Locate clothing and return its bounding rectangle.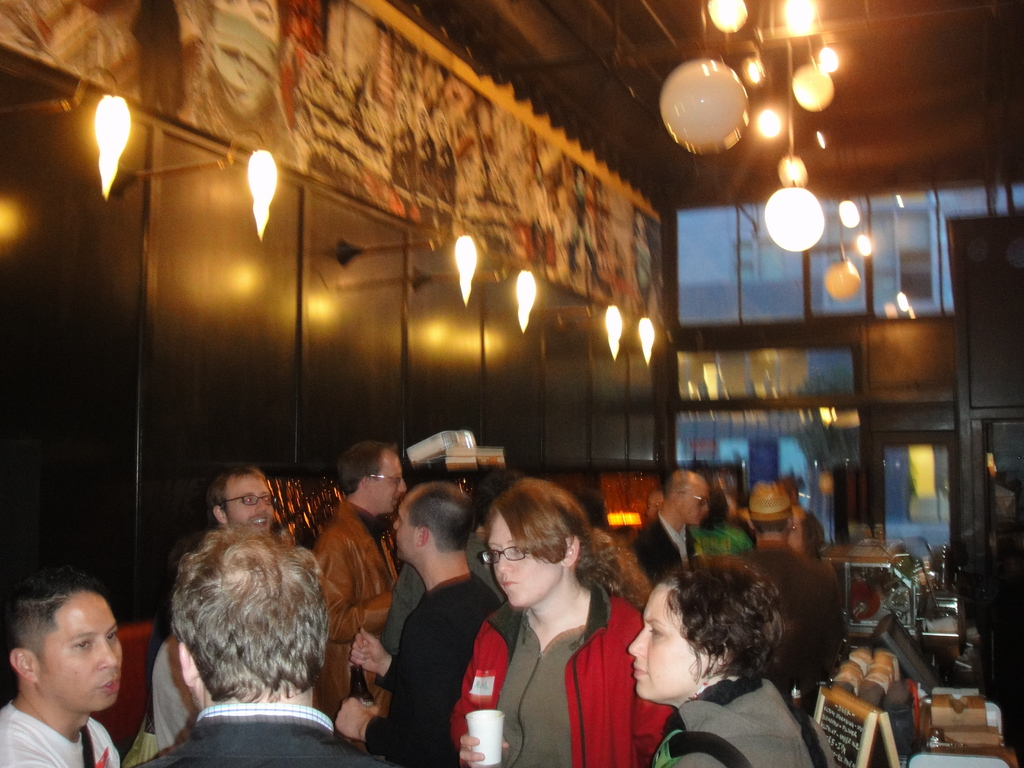
(left=624, top=522, right=707, bottom=584).
